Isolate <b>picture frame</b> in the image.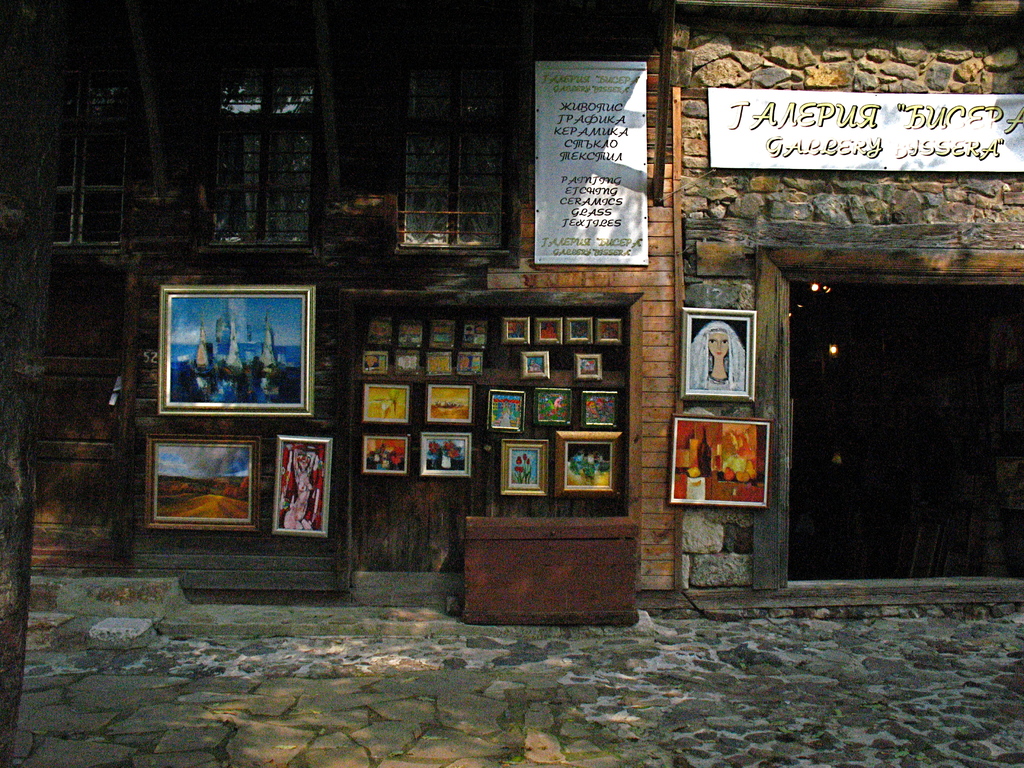
Isolated region: <bbox>677, 305, 753, 402</bbox>.
